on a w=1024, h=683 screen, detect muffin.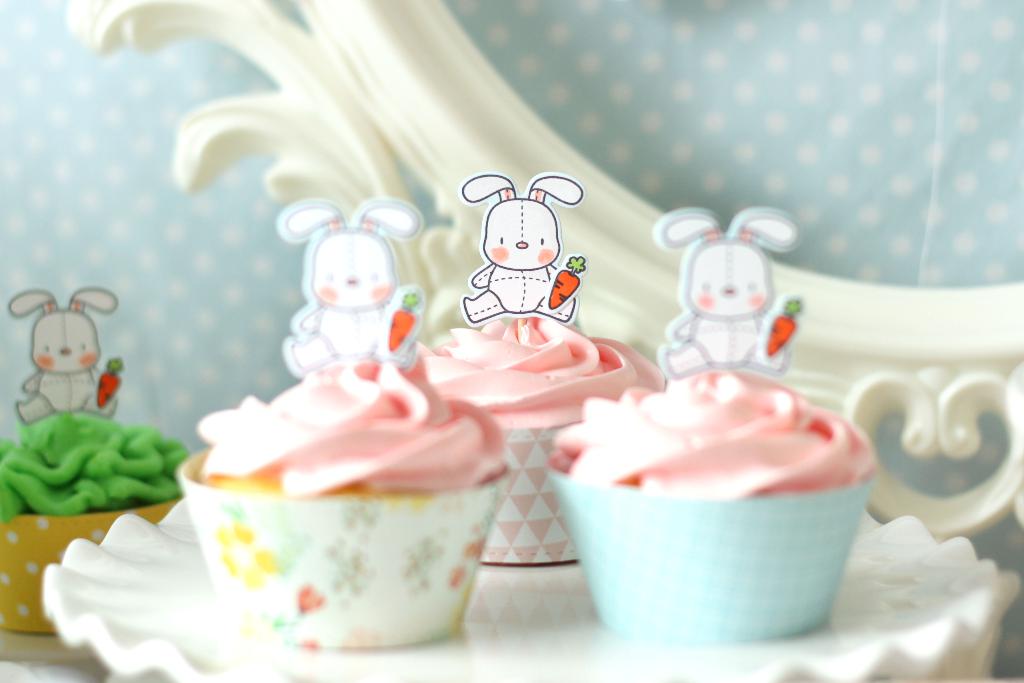
BBox(408, 173, 666, 561).
